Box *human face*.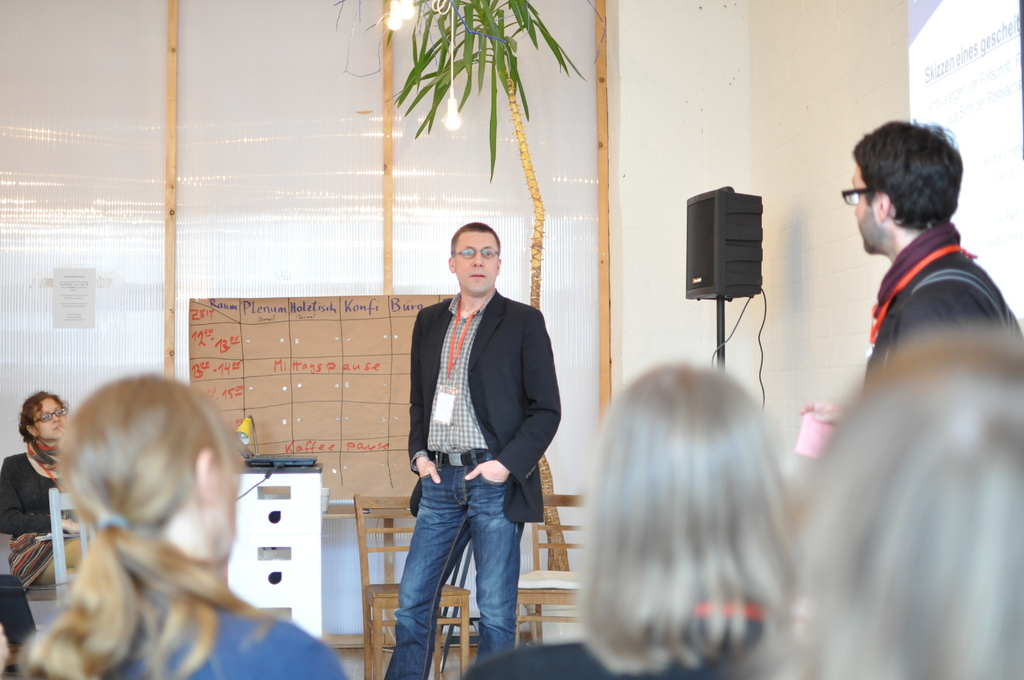
(x1=456, y1=234, x2=497, y2=296).
